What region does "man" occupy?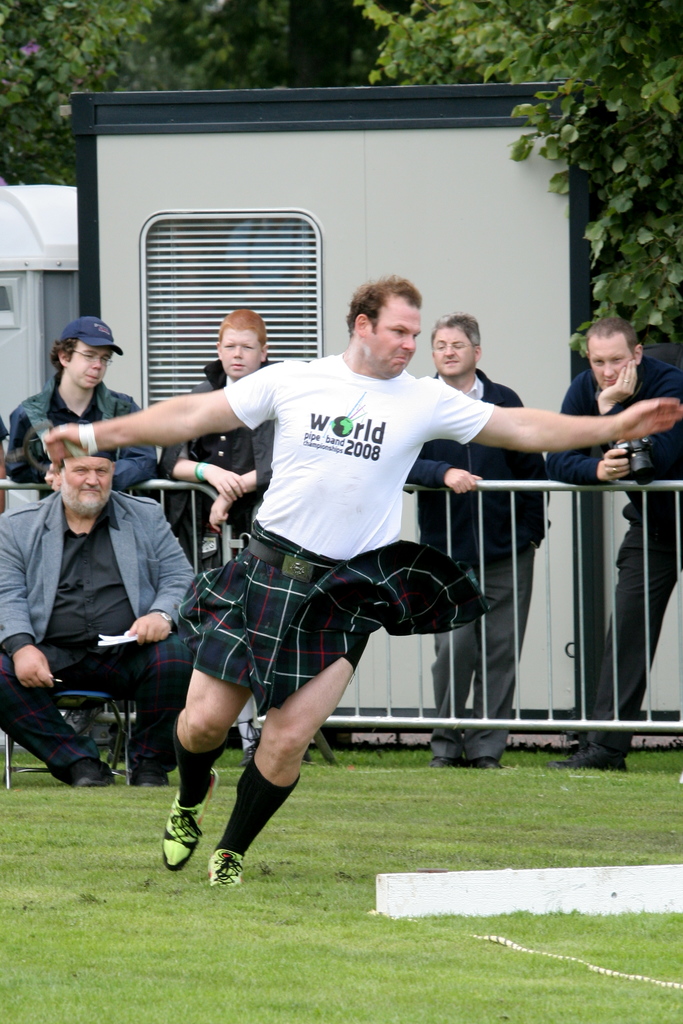
bbox=(38, 271, 682, 900).
